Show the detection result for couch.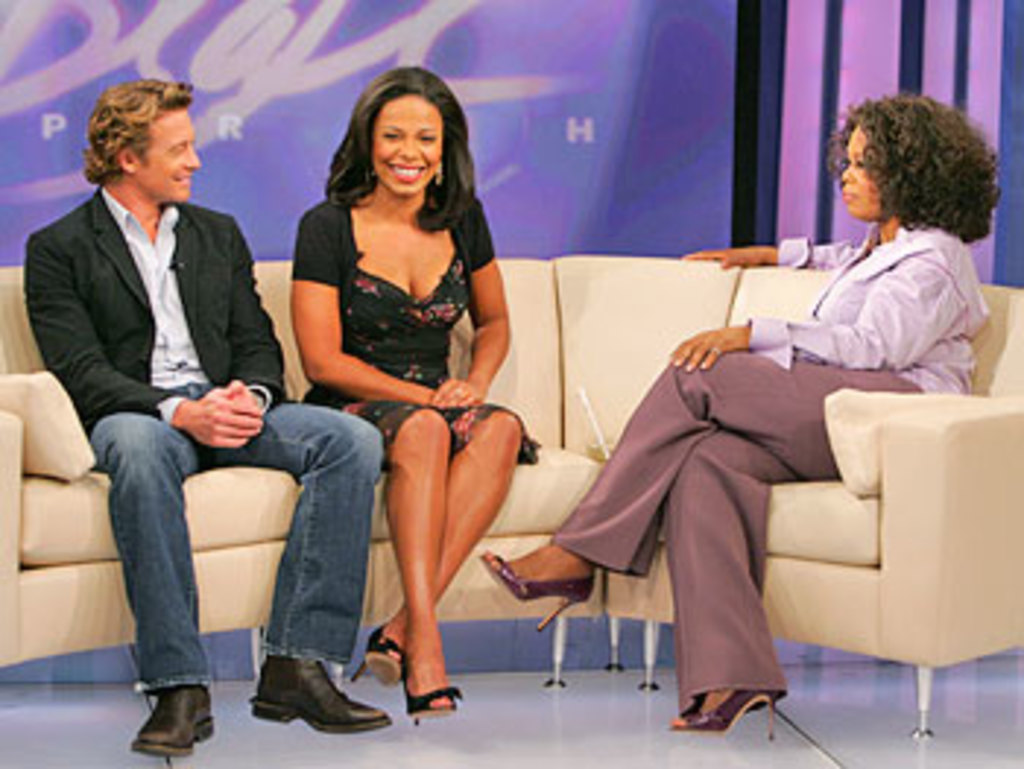
rect(0, 251, 1021, 743).
